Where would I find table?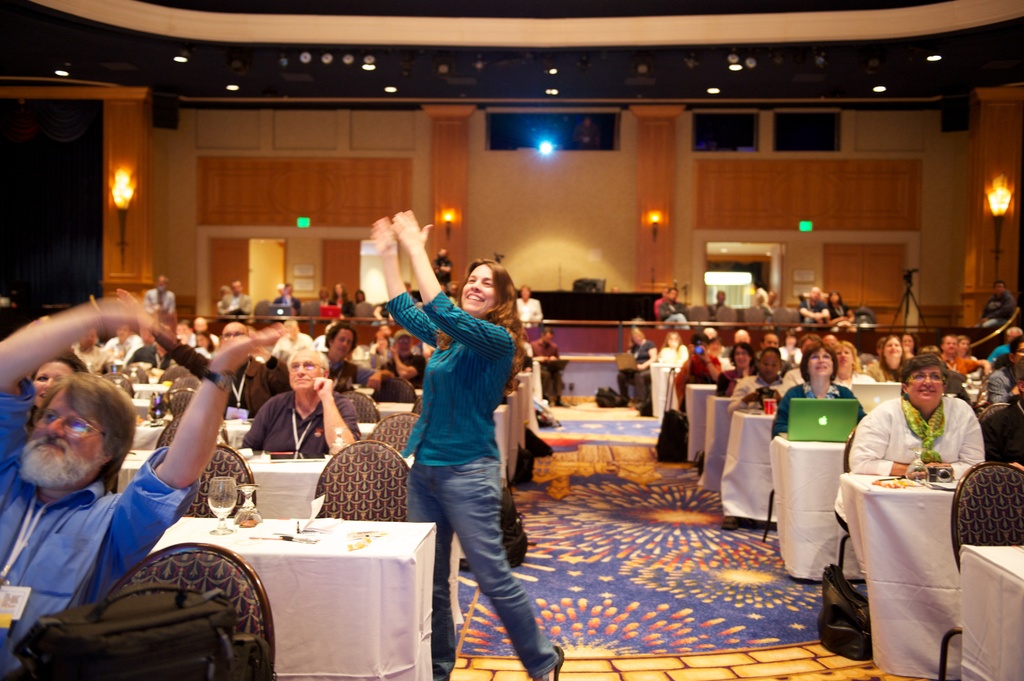
At <box>129,395,413,421</box>.
